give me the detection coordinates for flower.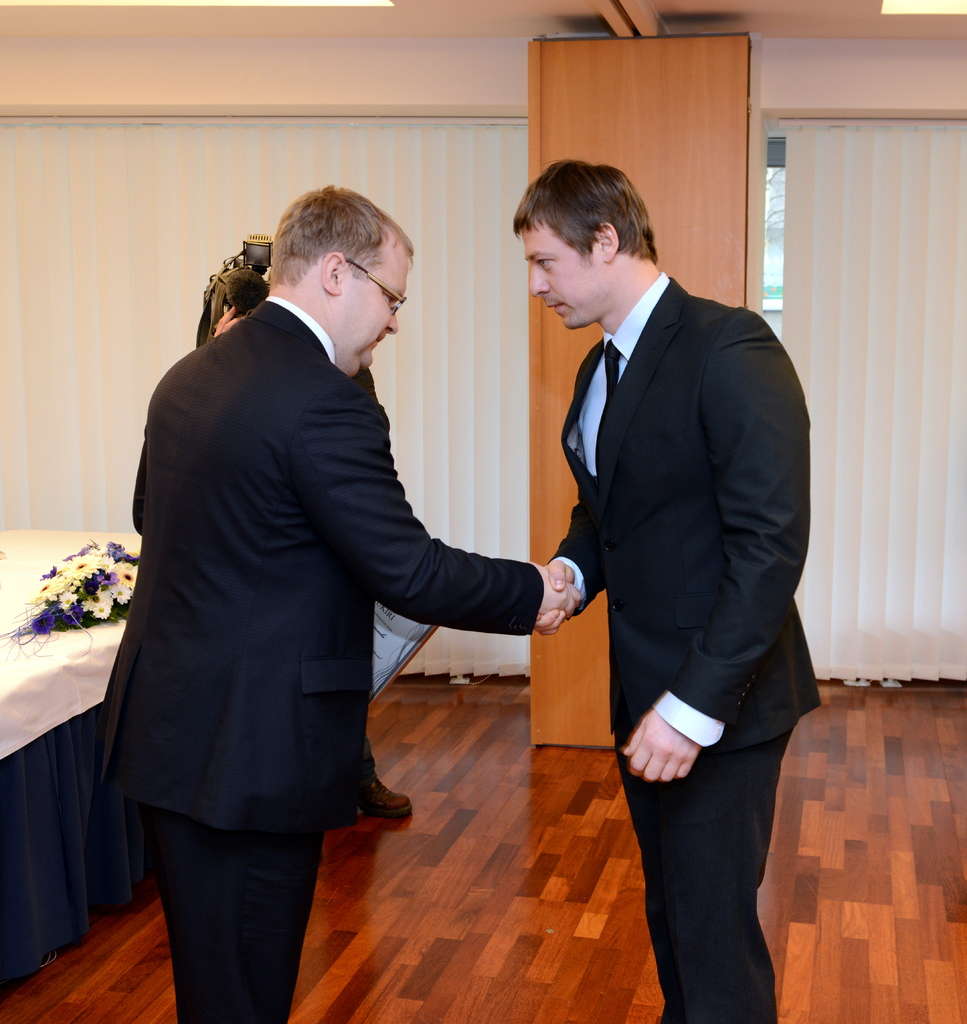
l=62, t=555, r=102, b=580.
